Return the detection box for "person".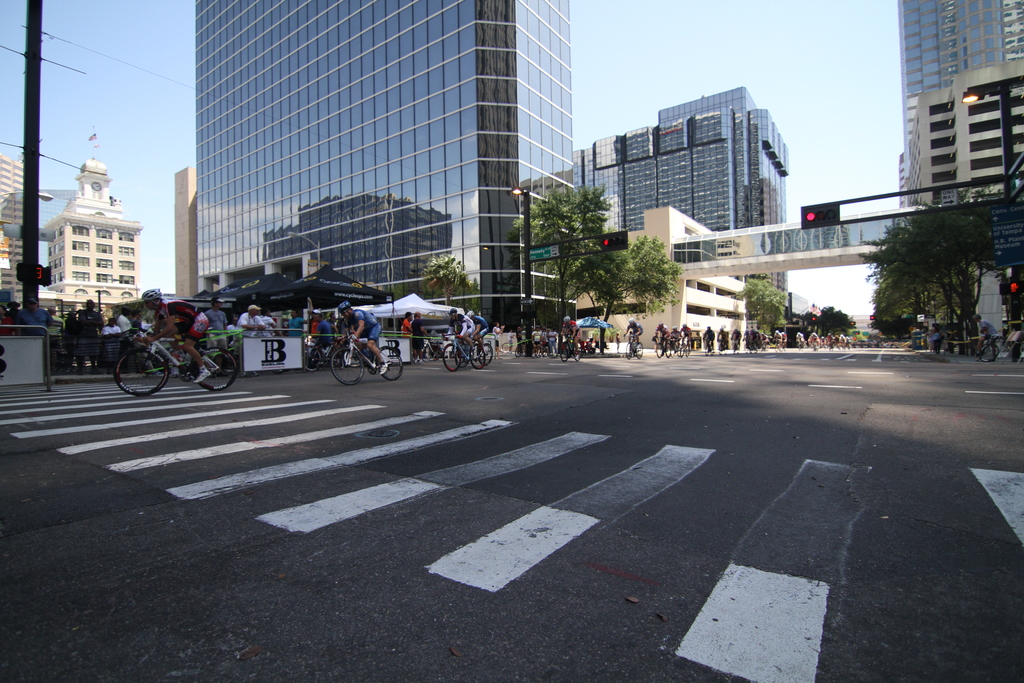
crop(463, 308, 487, 361).
